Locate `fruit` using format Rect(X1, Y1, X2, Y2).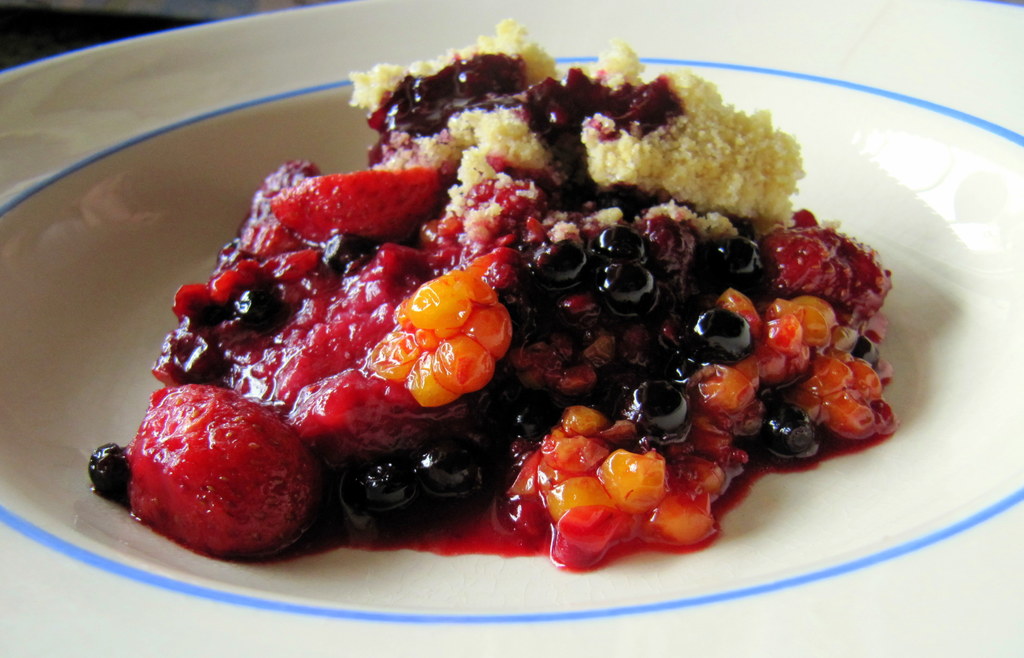
Rect(79, 438, 138, 490).
